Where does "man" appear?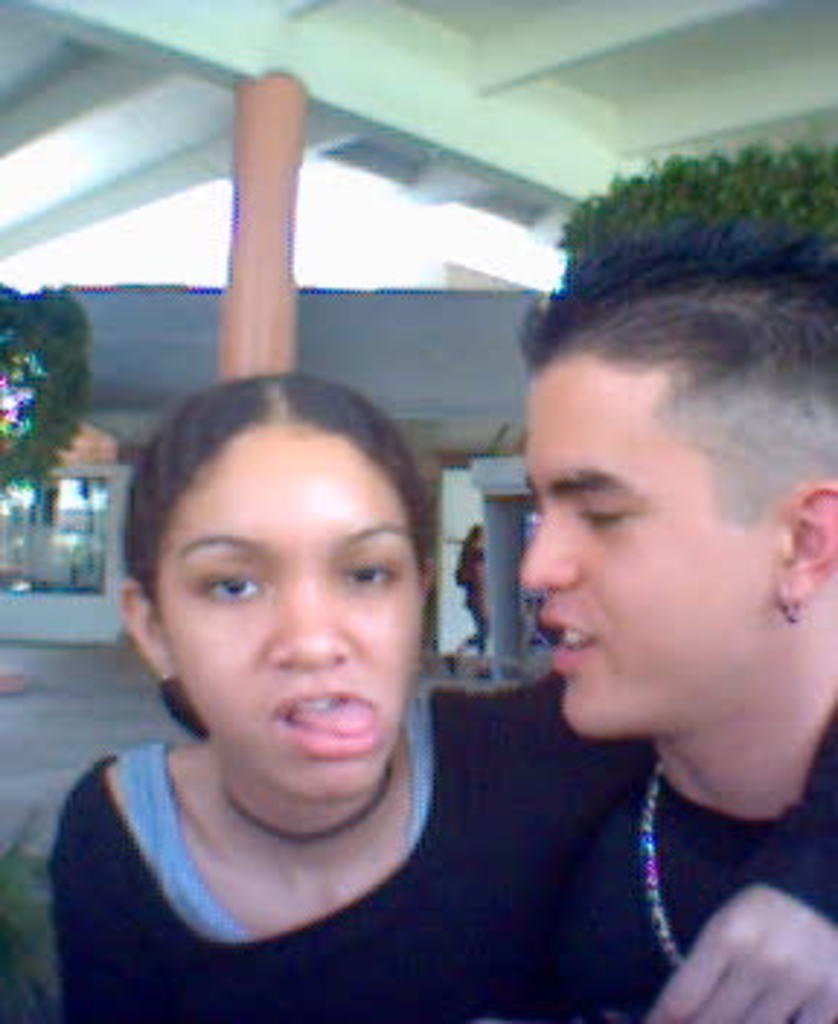
Appears at x1=518, y1=209, x2=835, y2=1021.
